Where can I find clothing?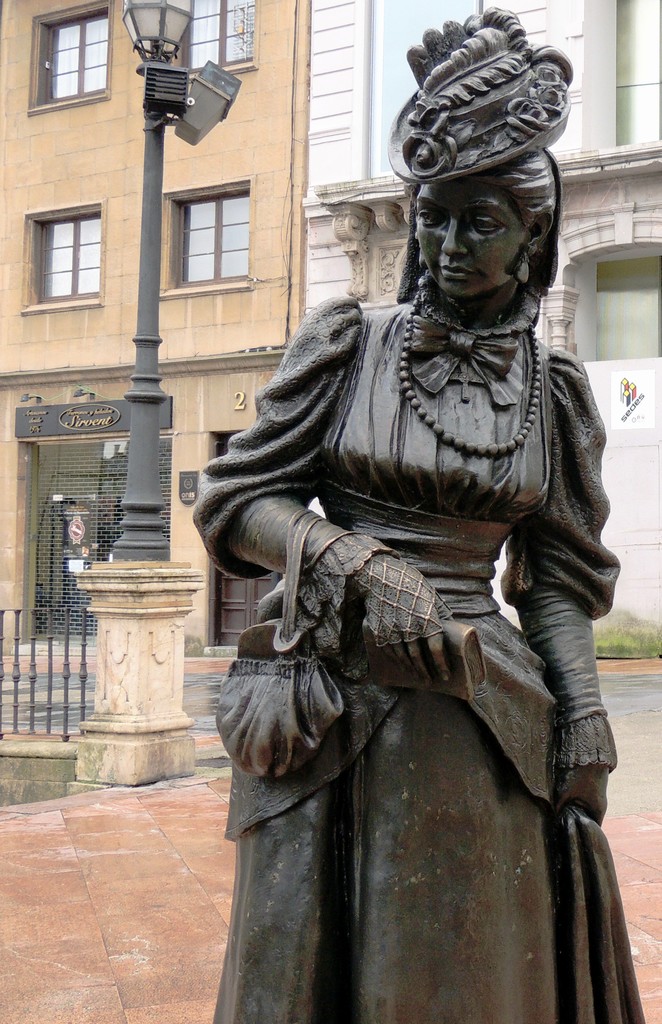
You can find it at left=191, top=260, right=610, bottom=1023.
